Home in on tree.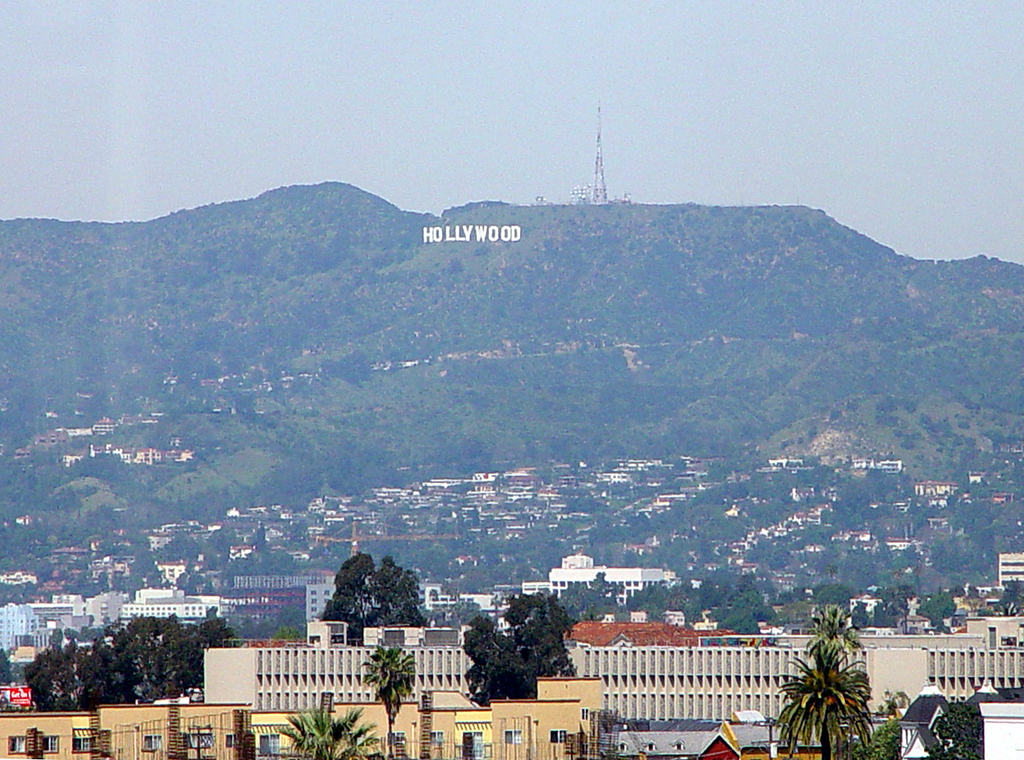
Homed in at {"x1": 994, "y1": 581, "x2": 1023, "y2": 612}.
